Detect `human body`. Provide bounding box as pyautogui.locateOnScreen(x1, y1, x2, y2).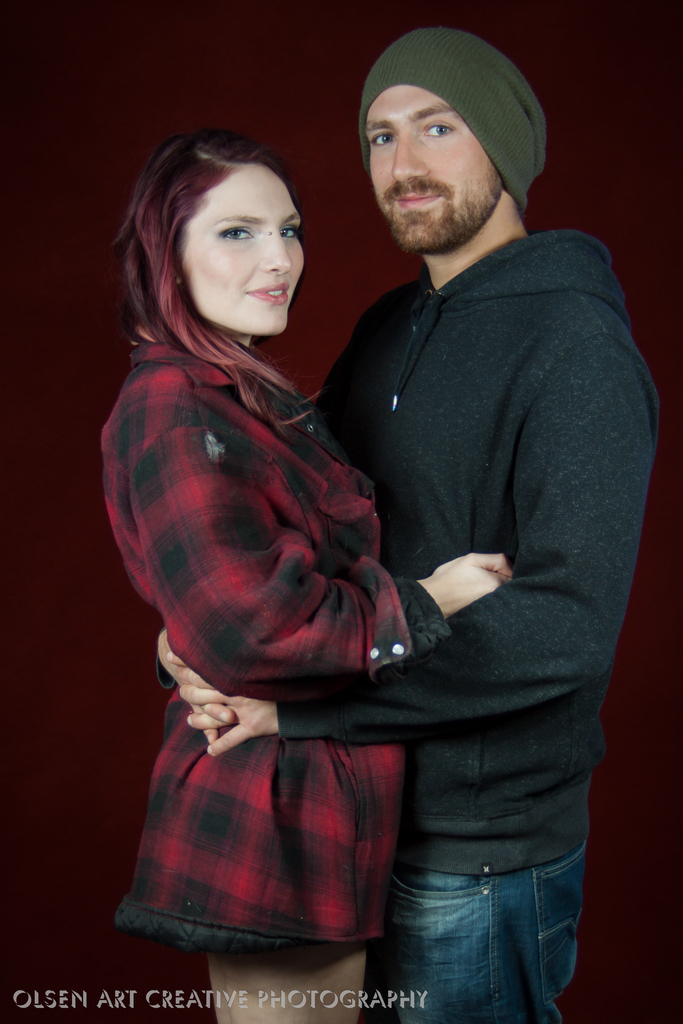
pyautogui.locateOnScreen(117, 316, 513, 1023).
